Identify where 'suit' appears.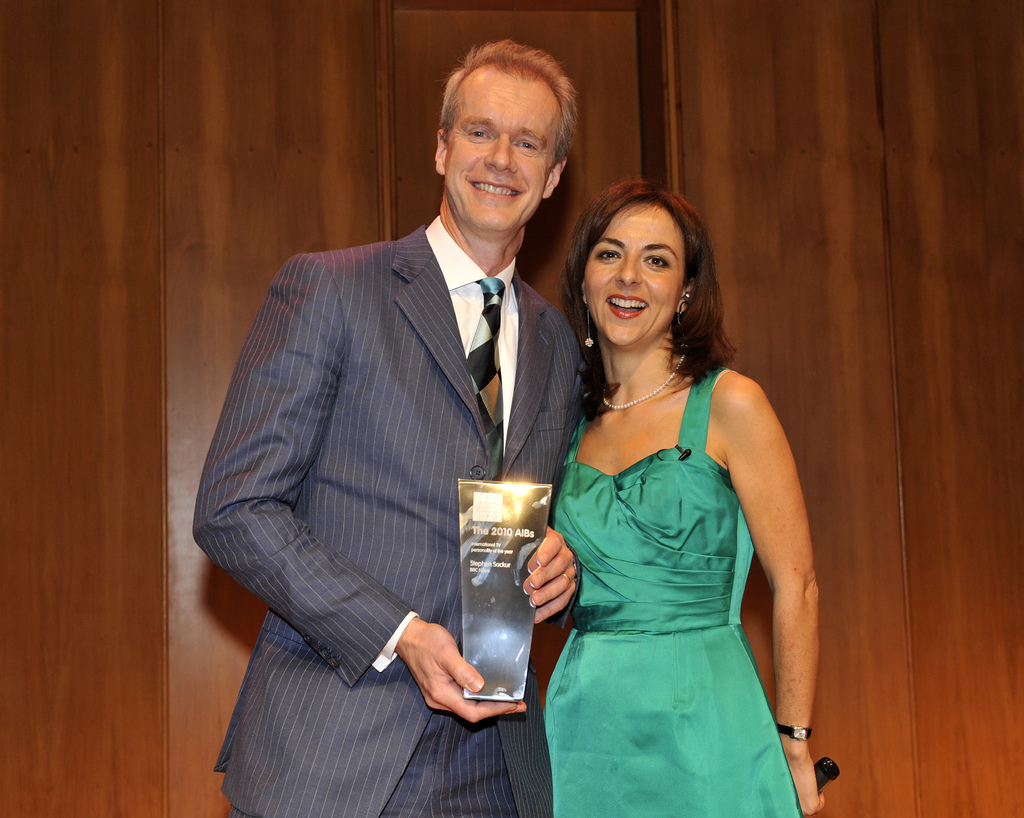
Appears at box(186, 56, 586, 810).
